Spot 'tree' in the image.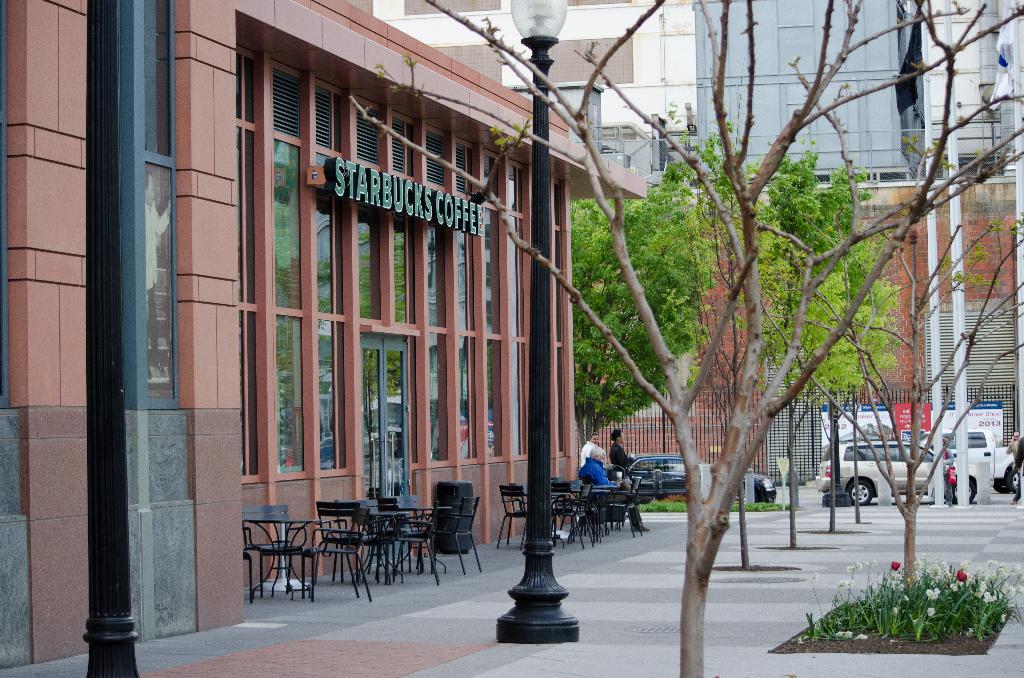
'tree' found at [652,124,874,261].
